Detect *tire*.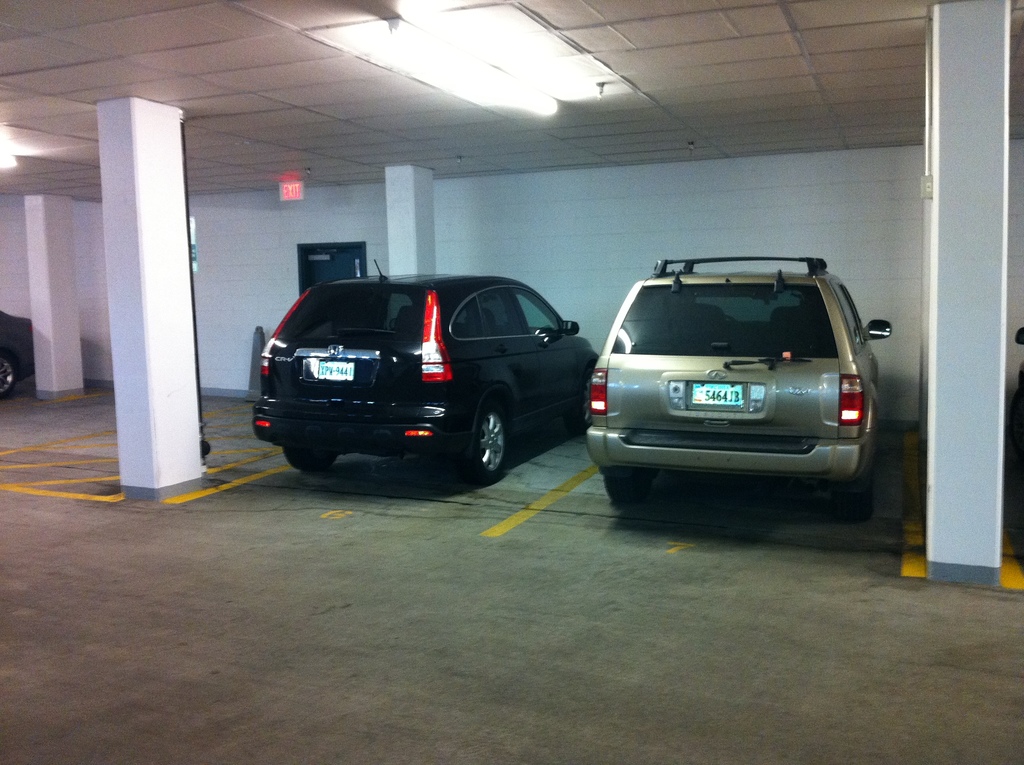
Detected at [604,476,651,502].
